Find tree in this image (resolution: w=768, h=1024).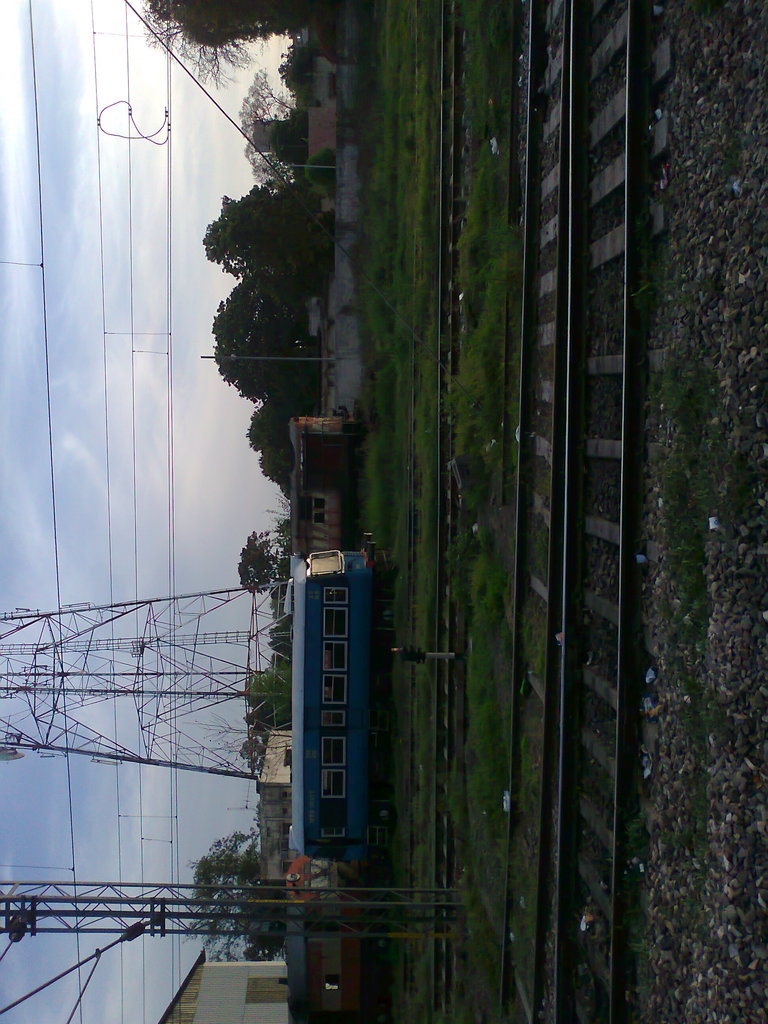
Rect(238, 532, 296, 599).
